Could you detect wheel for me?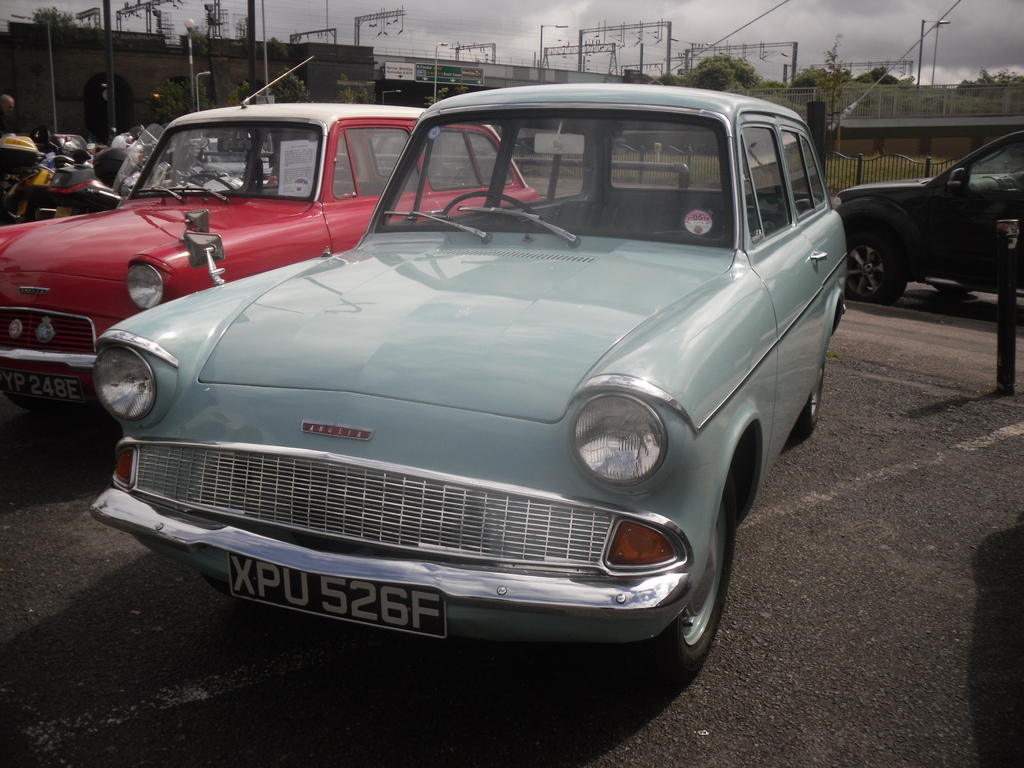
Detection result: [844,236,903,300].
